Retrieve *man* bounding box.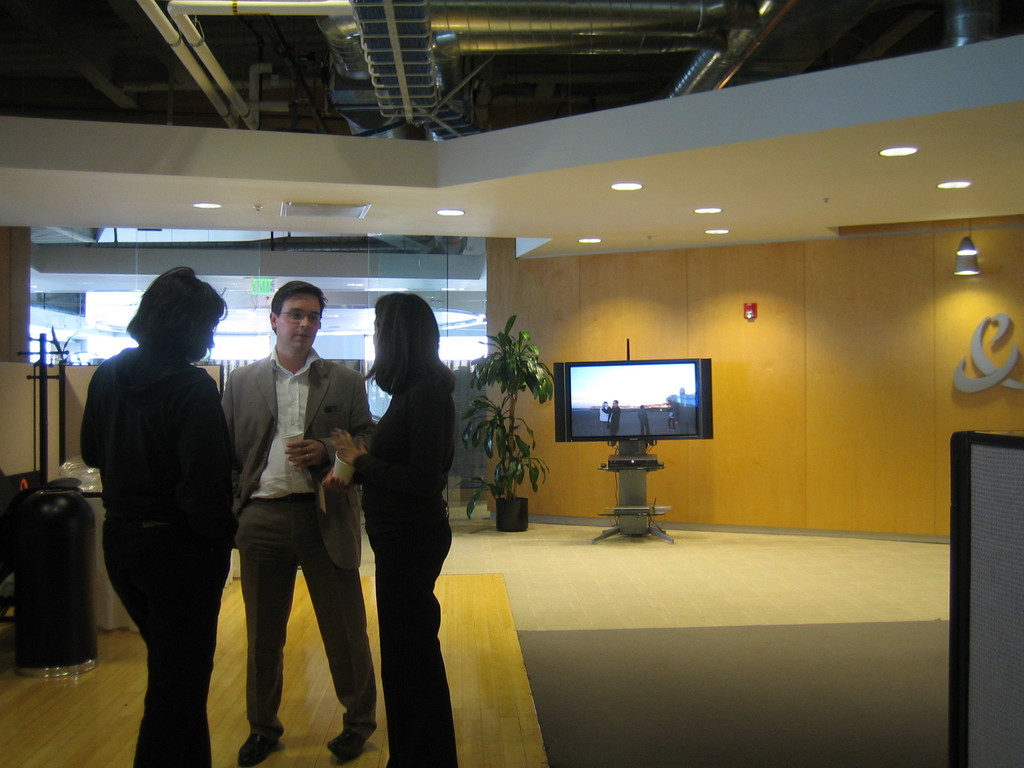
Bounding box: bbox=(200, 294, 360, 748).
